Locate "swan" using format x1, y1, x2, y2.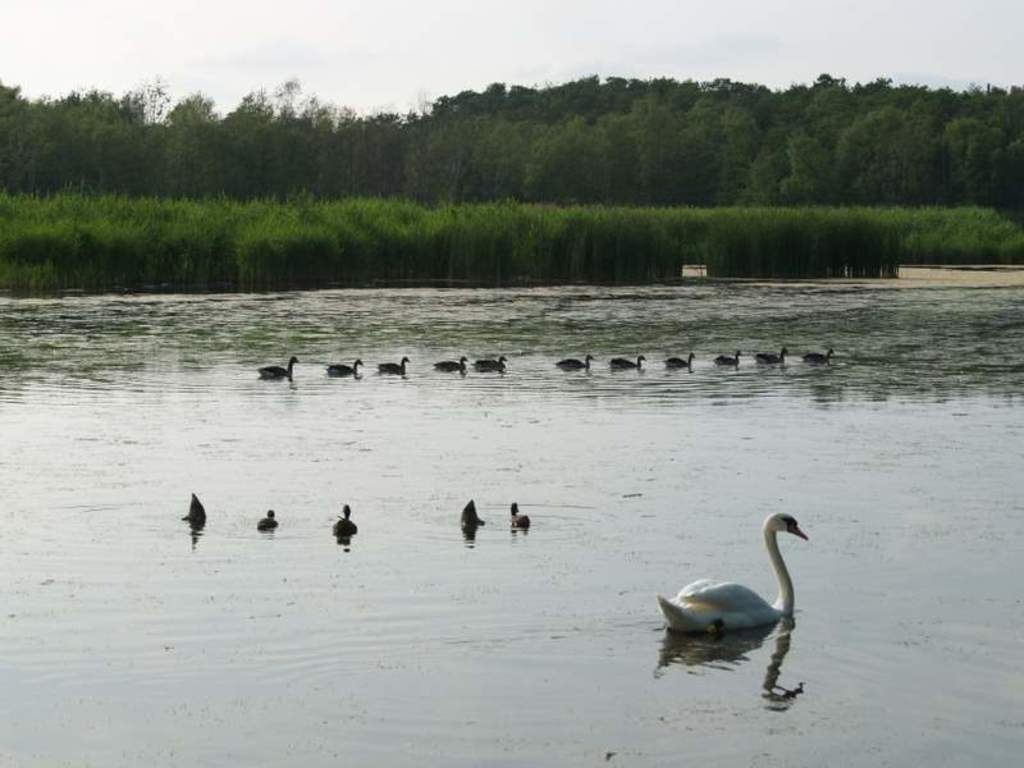
325, 504, 357, 535.
